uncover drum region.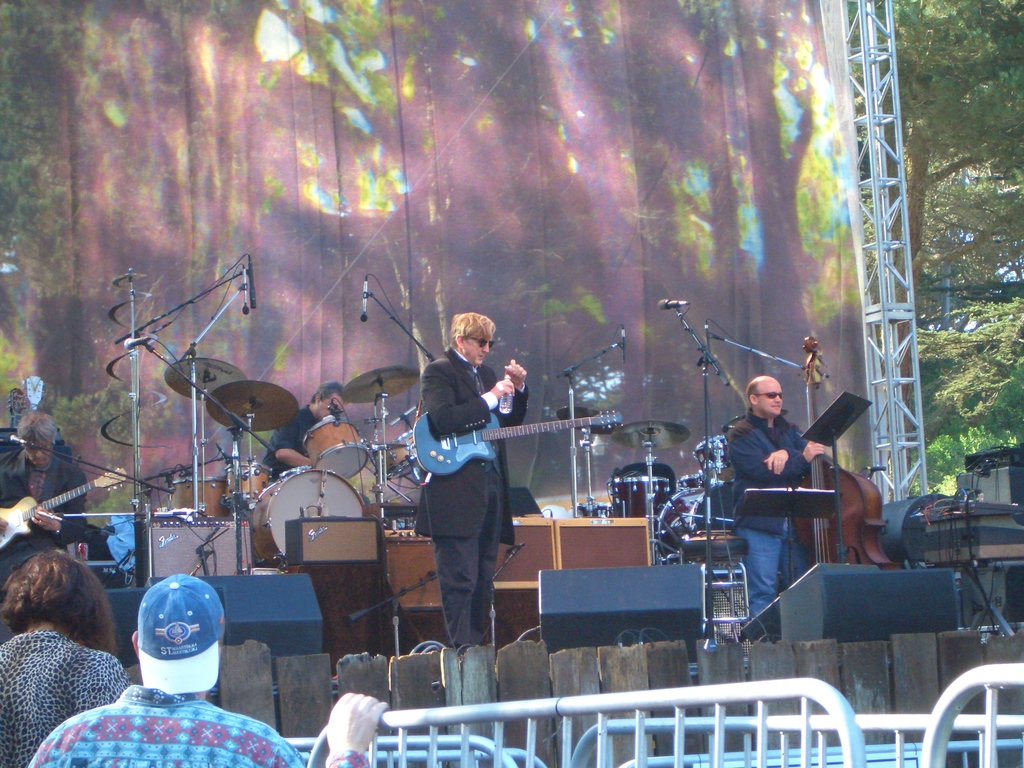
Uncovered: left=676, top=471, right=707, bottom=492.
